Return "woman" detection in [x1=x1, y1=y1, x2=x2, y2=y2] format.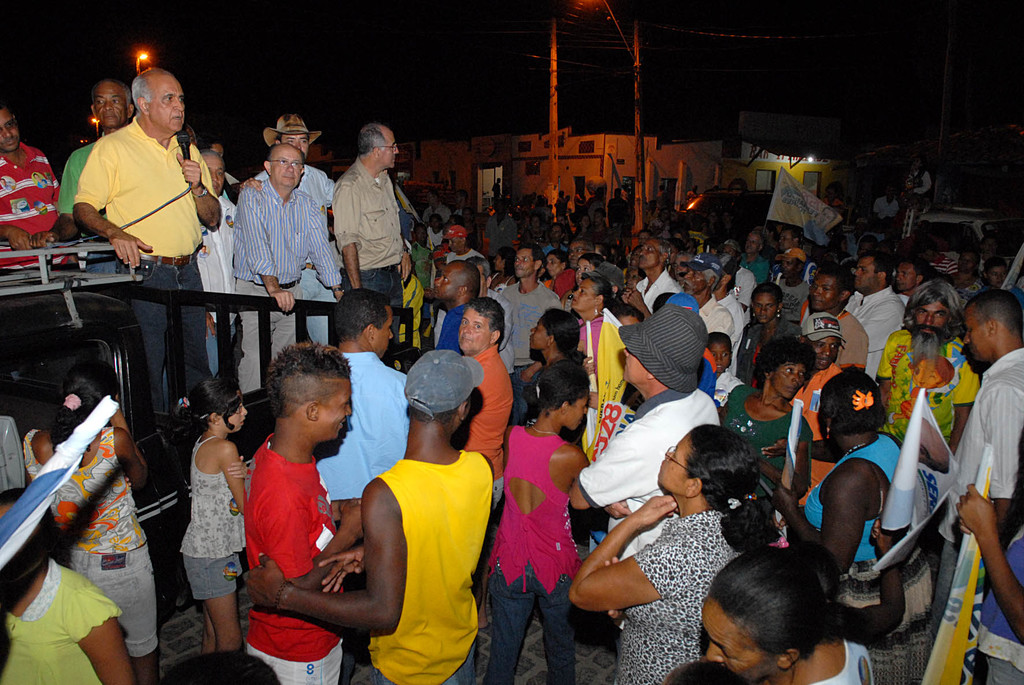
[x1=623, y1=264, x2=648, y2=287].
